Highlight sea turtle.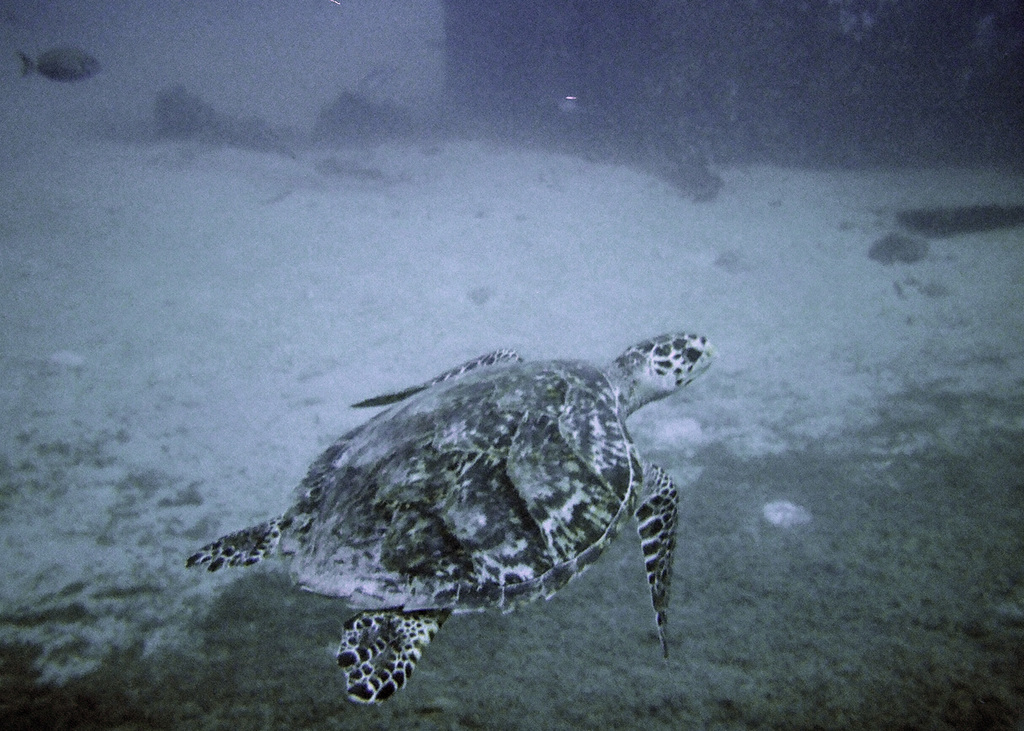
Highlighted region: (184, 330, 724, 707).
